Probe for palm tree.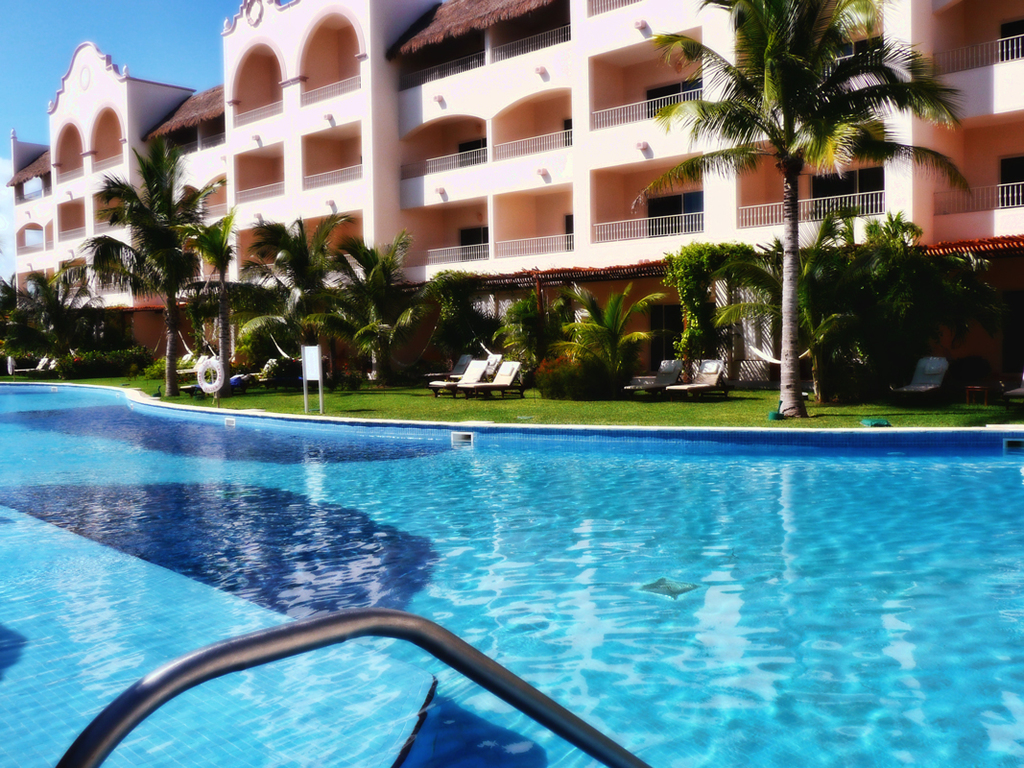
Probe result: (673,246,780,407).
